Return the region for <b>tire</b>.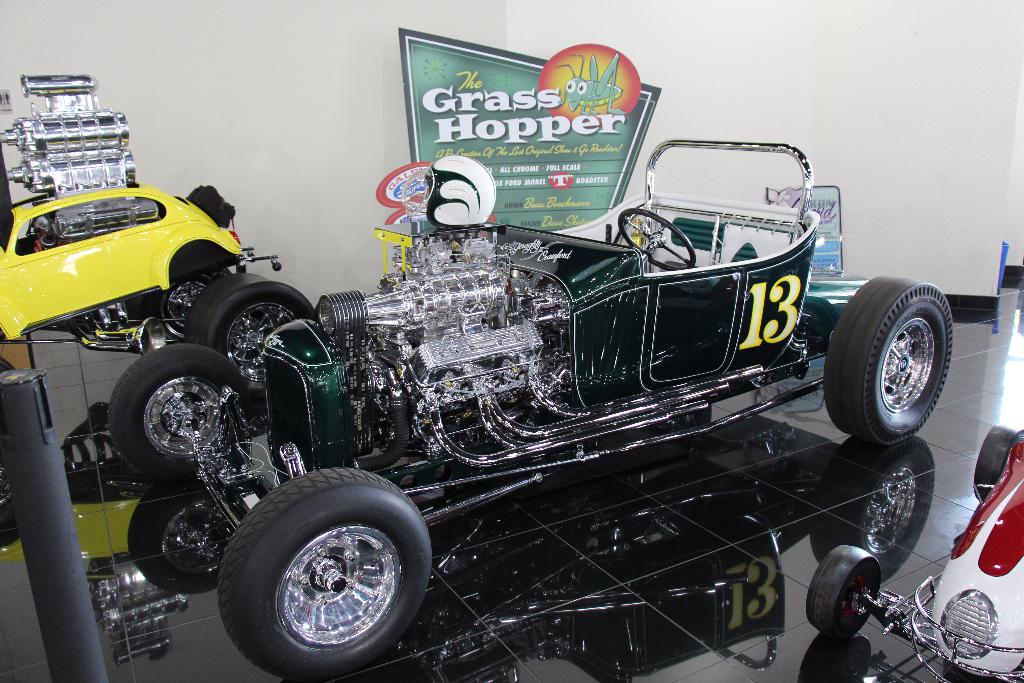
(822, 273, 957, 444).
